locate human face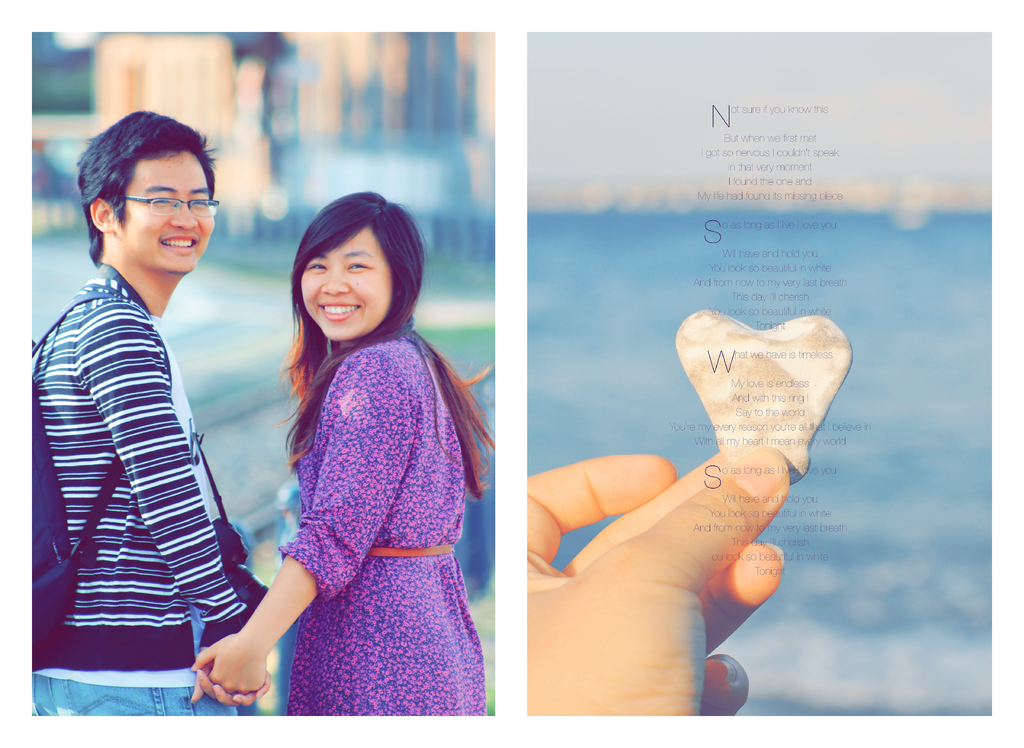
box=[300, 229, 391, 339]
